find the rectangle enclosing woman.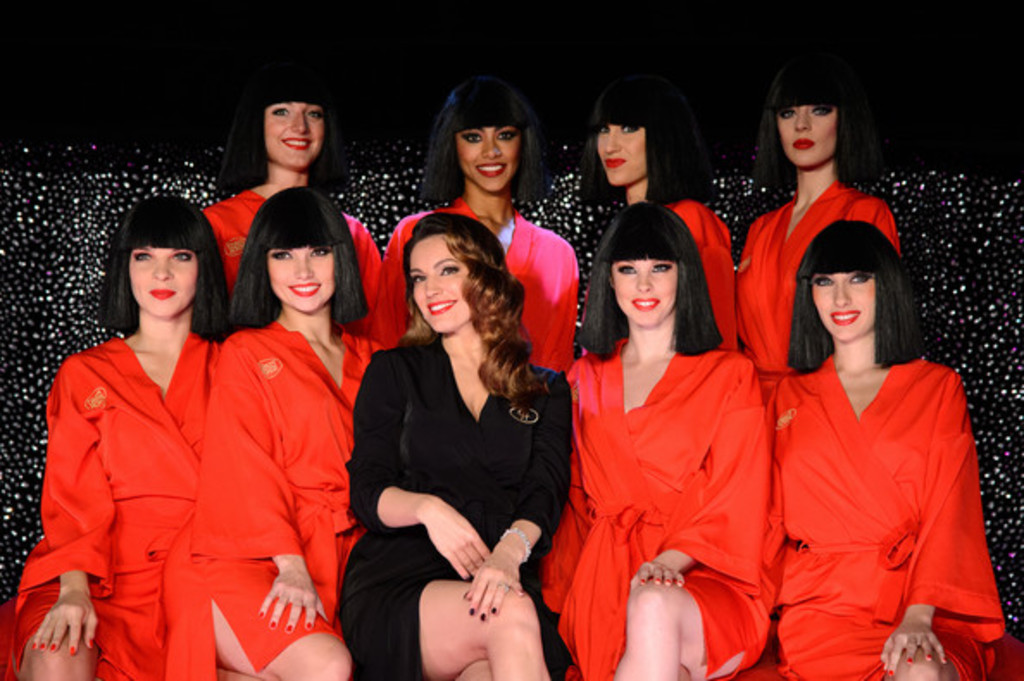
[579, 81, 753, 352].
